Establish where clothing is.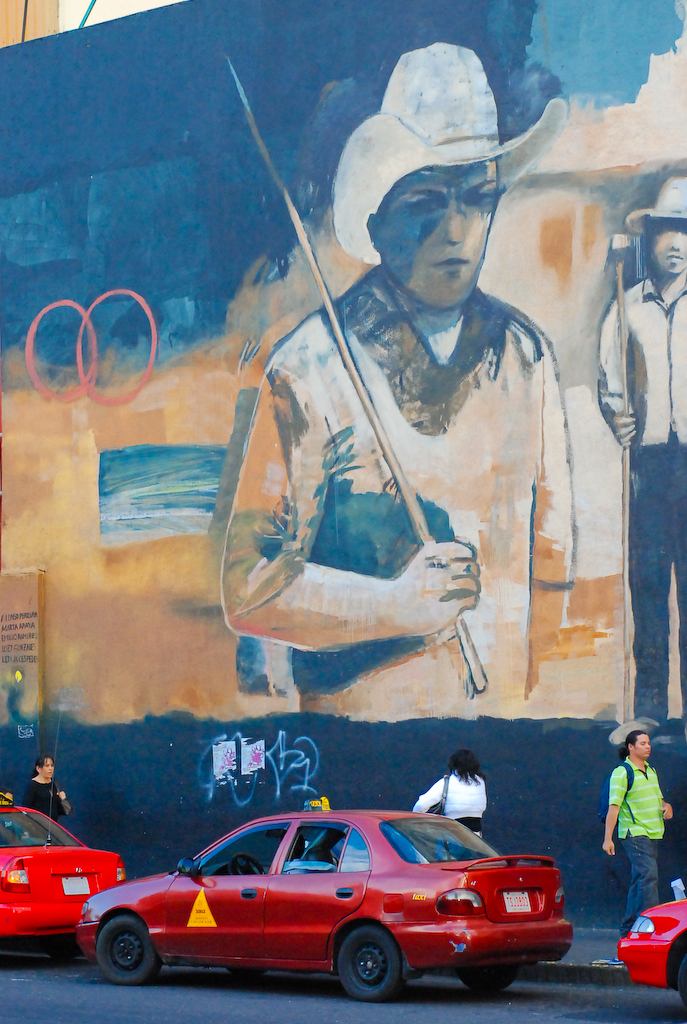
Established at rect(22, 776, 75, 821).
